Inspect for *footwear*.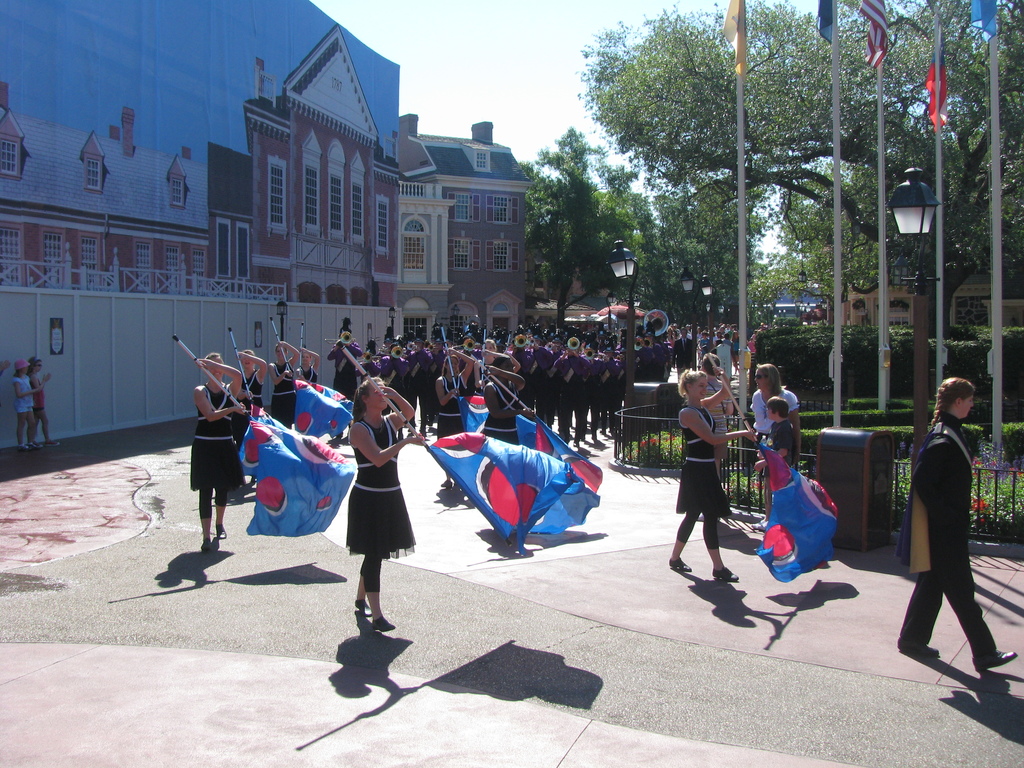
Inspection: box(42, 437, 60, 446).
